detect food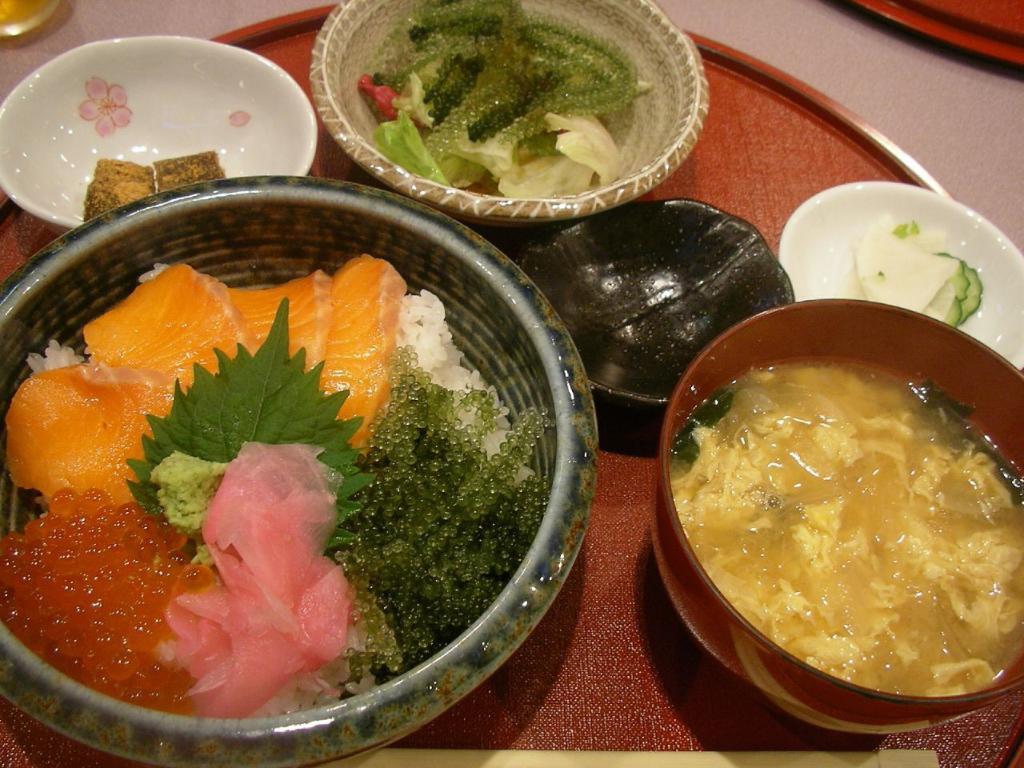
Rect(664, 328, 1016, 698)
